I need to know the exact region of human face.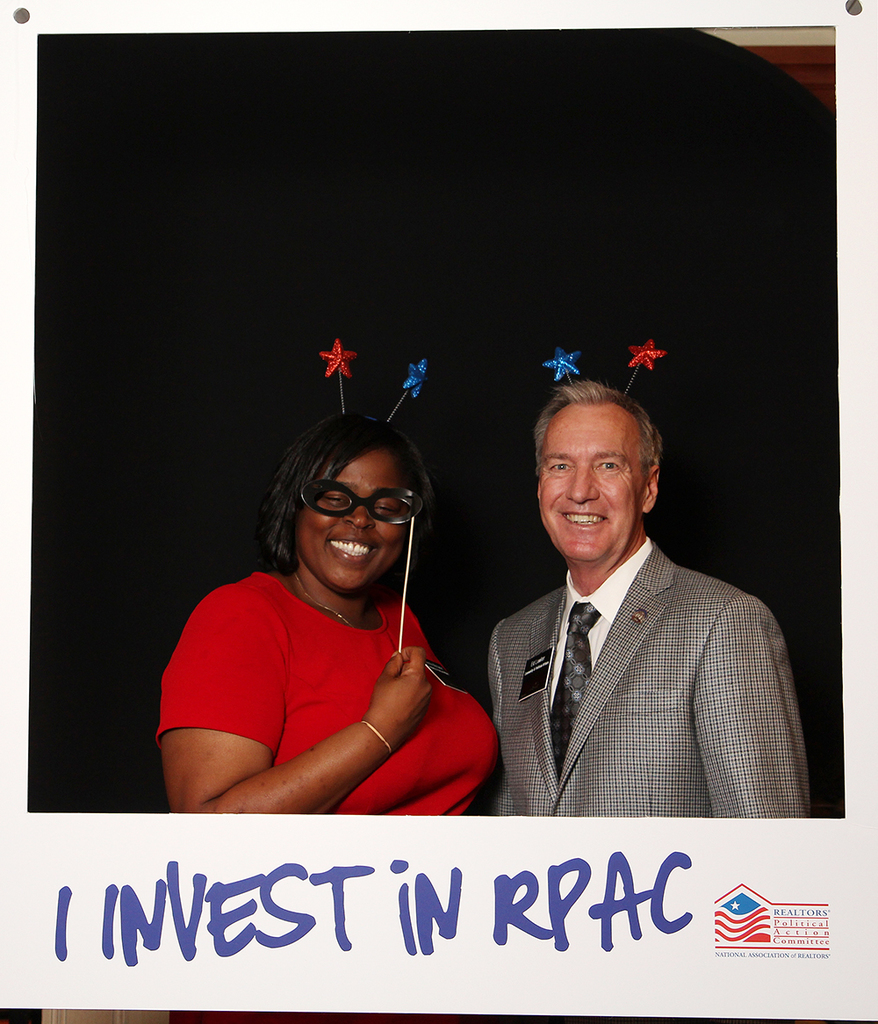
Region: x1=535, y1=402, x2=642, y2=561.
